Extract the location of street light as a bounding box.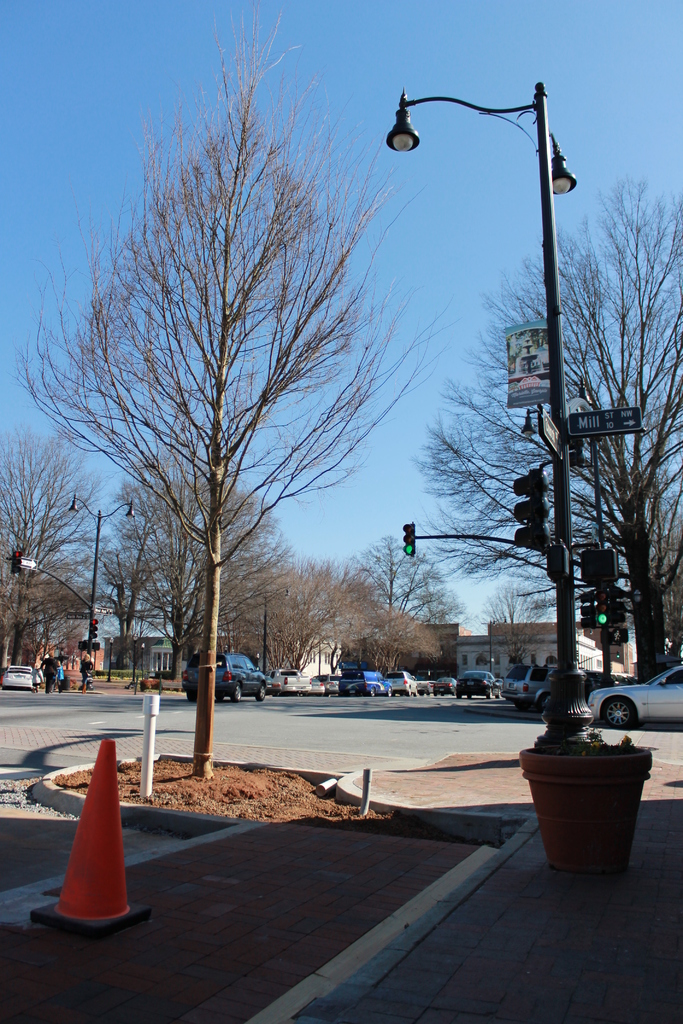
[363,77,578,582].
